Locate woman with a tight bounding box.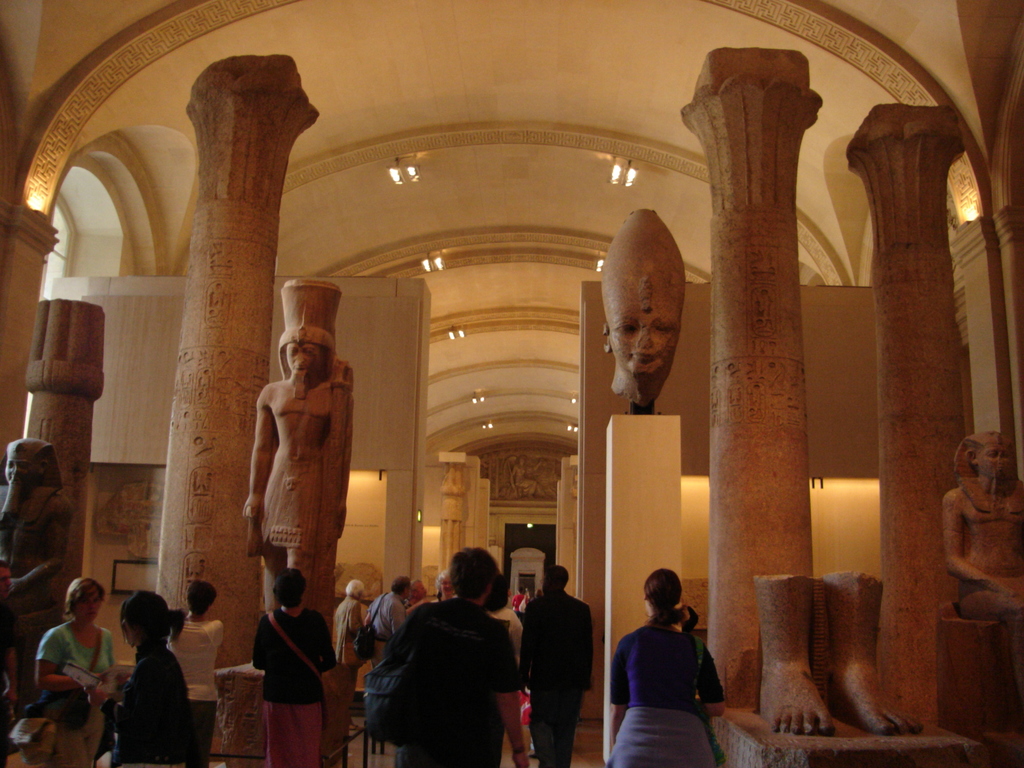
box(30, 574, 113, 767).
